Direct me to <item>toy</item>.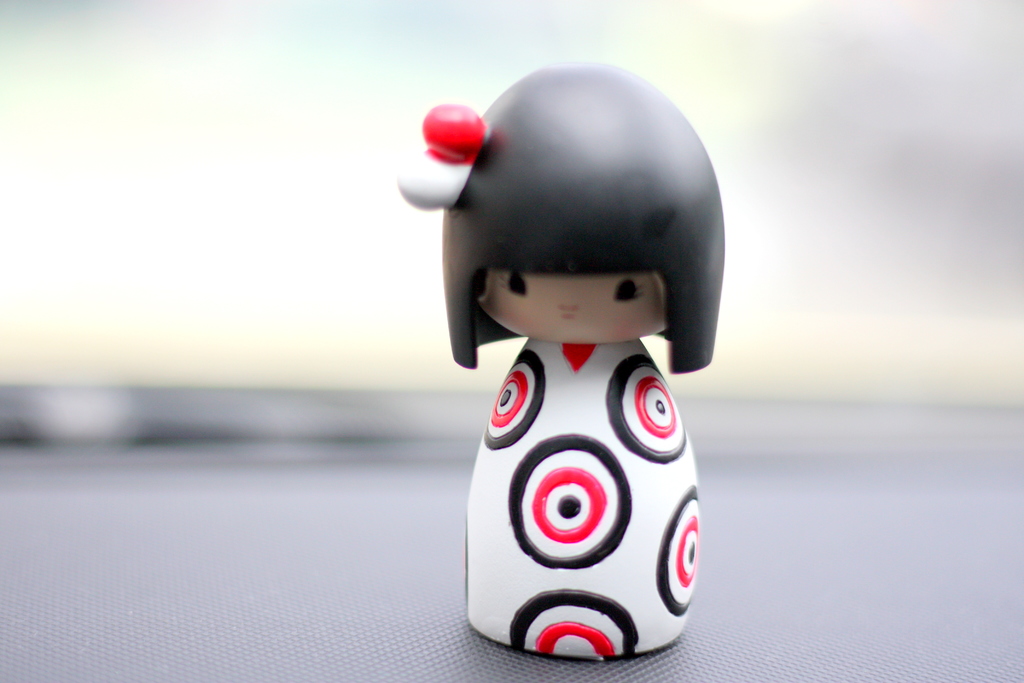
Direction: 409 90 746 682.
